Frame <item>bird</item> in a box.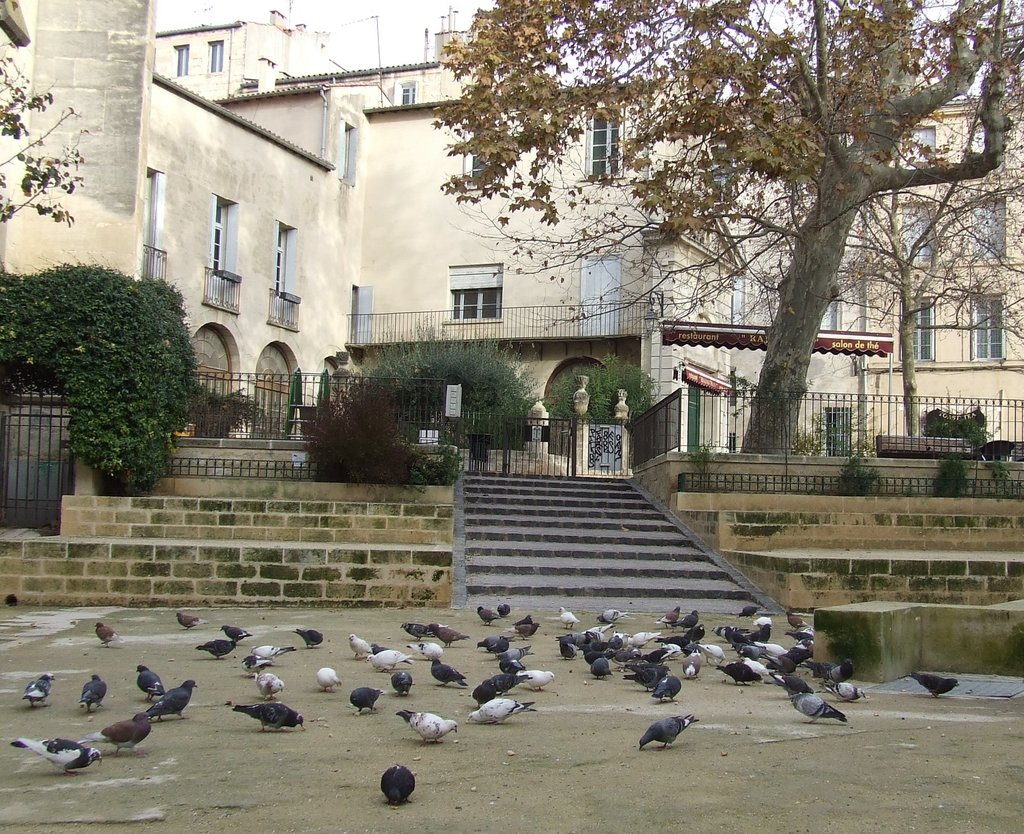
rect(351, 684, 389, 710).
